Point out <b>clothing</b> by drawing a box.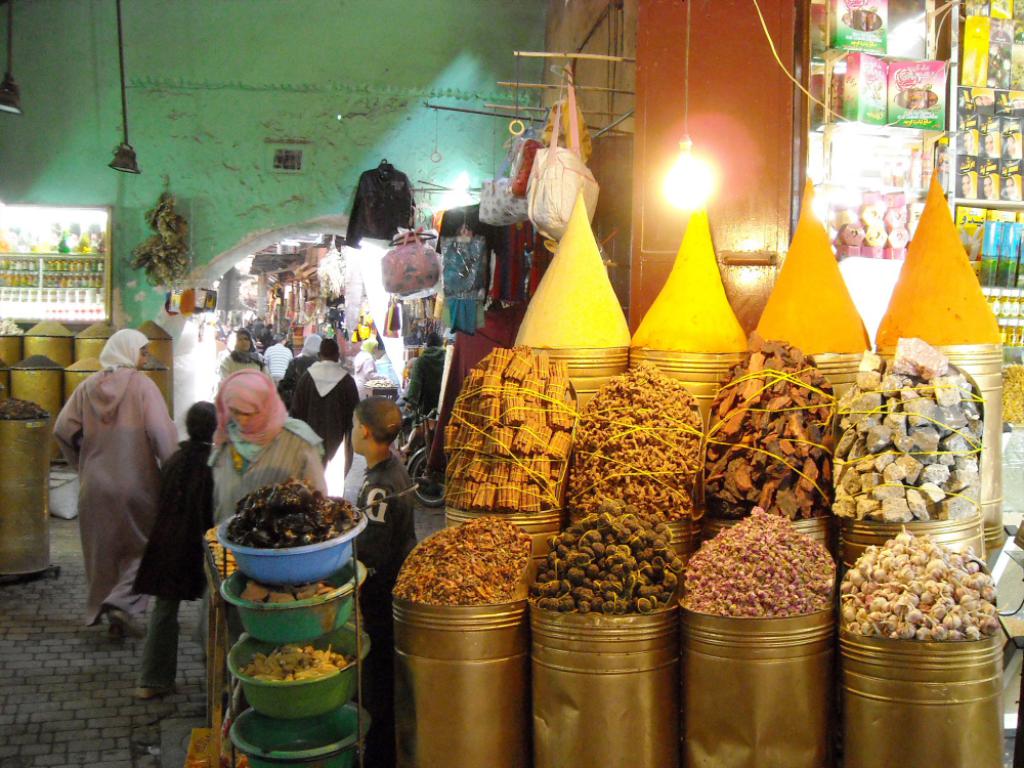
{"x1": 209, "y1": 413, "x2": 327, "y2": 525}.
